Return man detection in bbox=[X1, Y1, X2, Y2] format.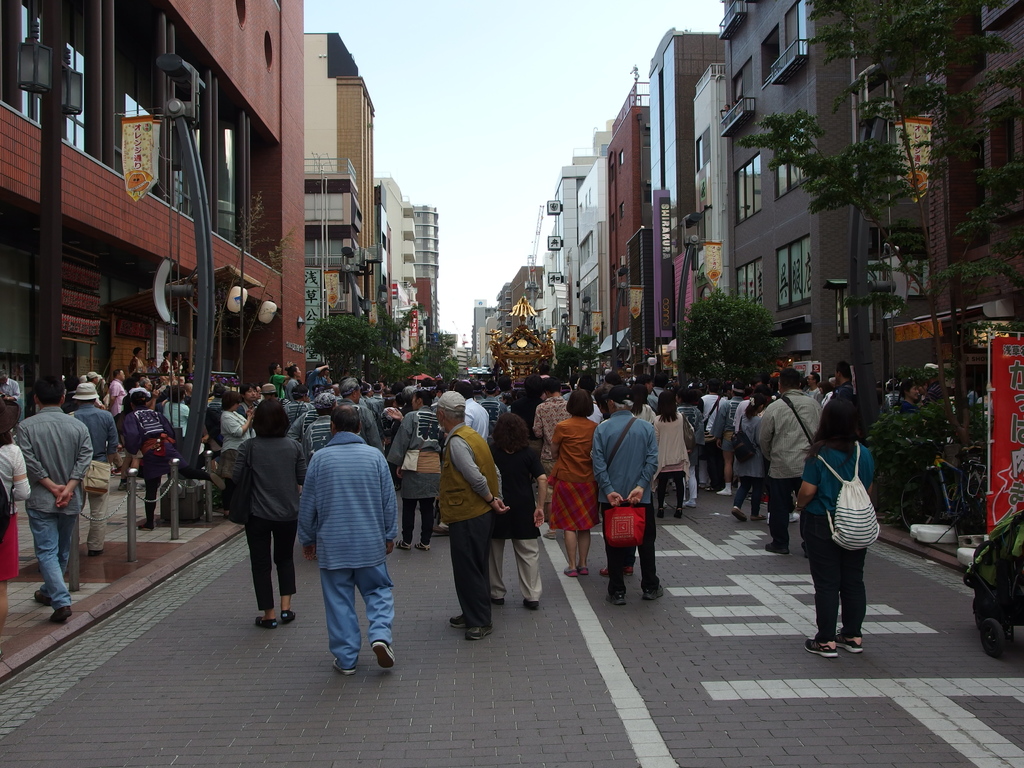
bbox=[74, 378, 116, 556].
